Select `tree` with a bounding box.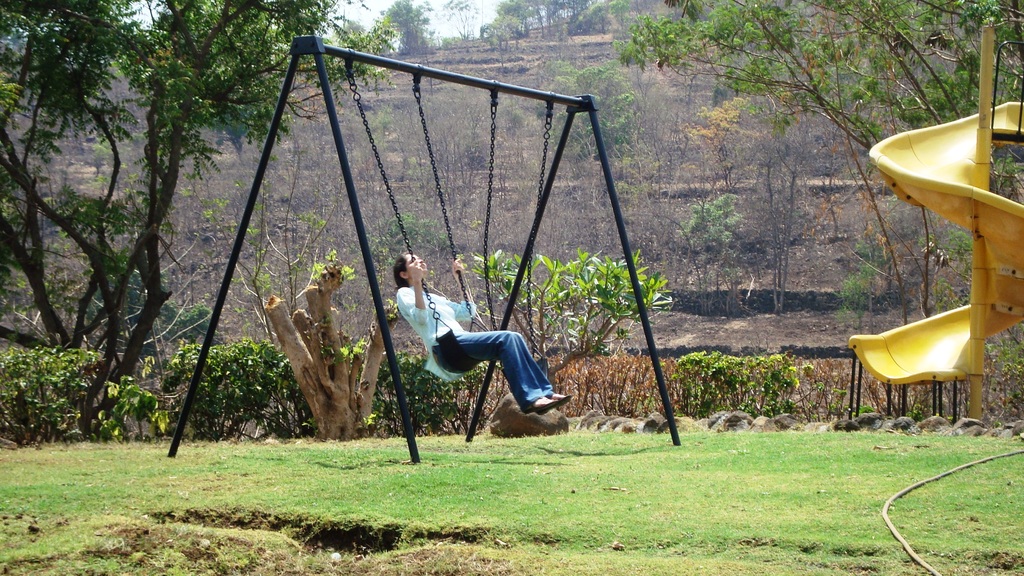
(x1=608, y1=0, x2=1023, y2=383).
